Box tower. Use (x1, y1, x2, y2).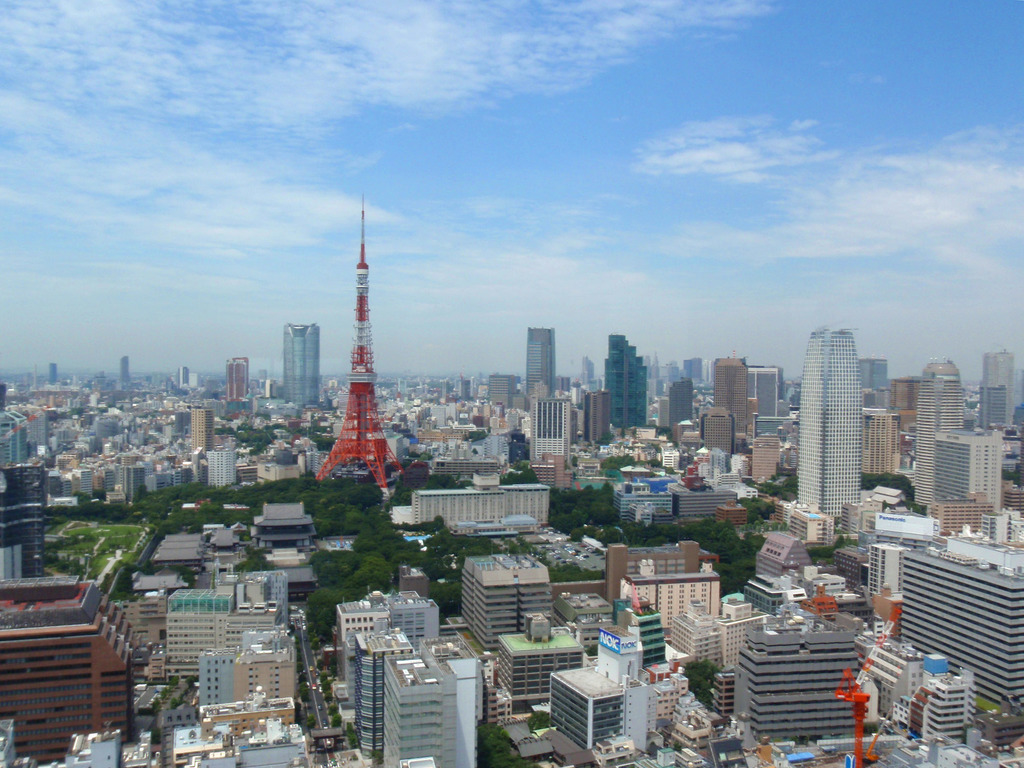
(285, 325, 321, 408).
